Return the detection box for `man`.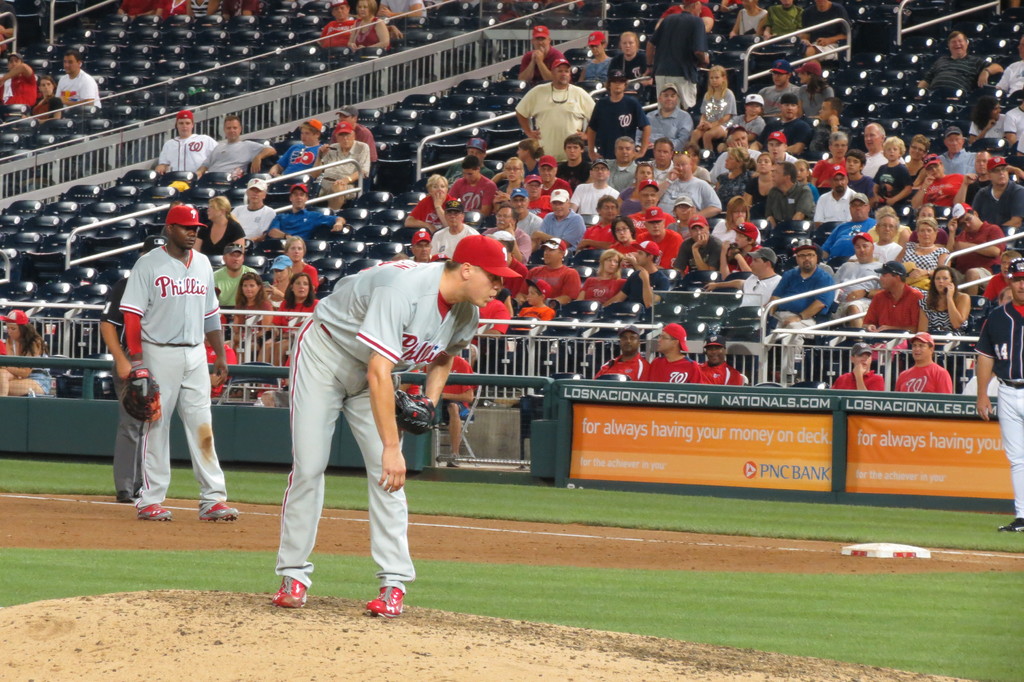
[831,341,886,392].
